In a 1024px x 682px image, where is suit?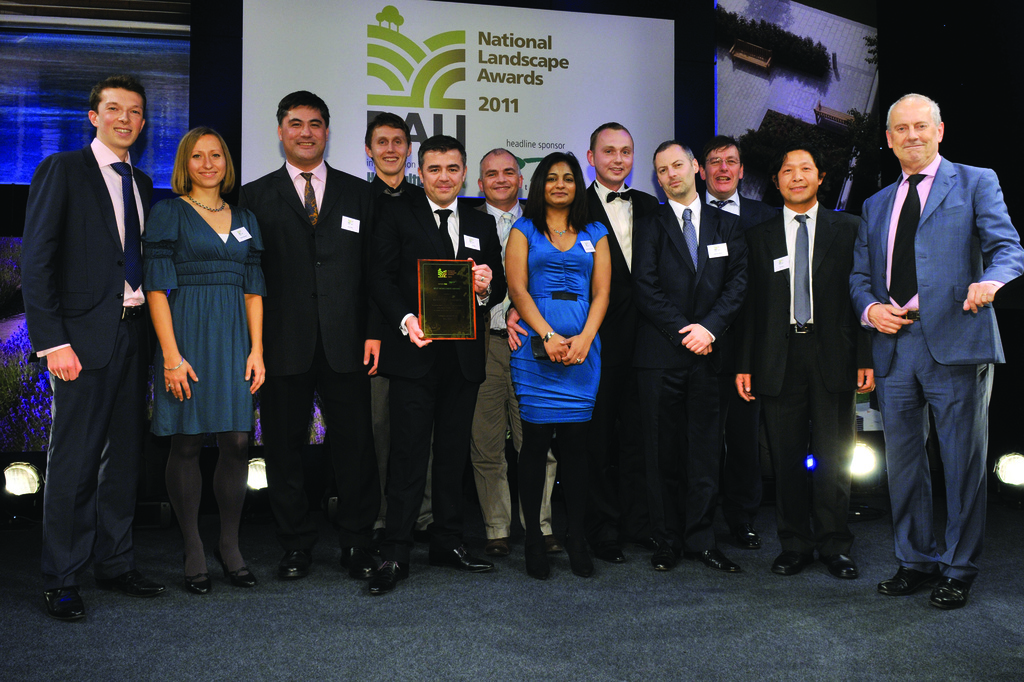
[28, 43, 170, 536].
